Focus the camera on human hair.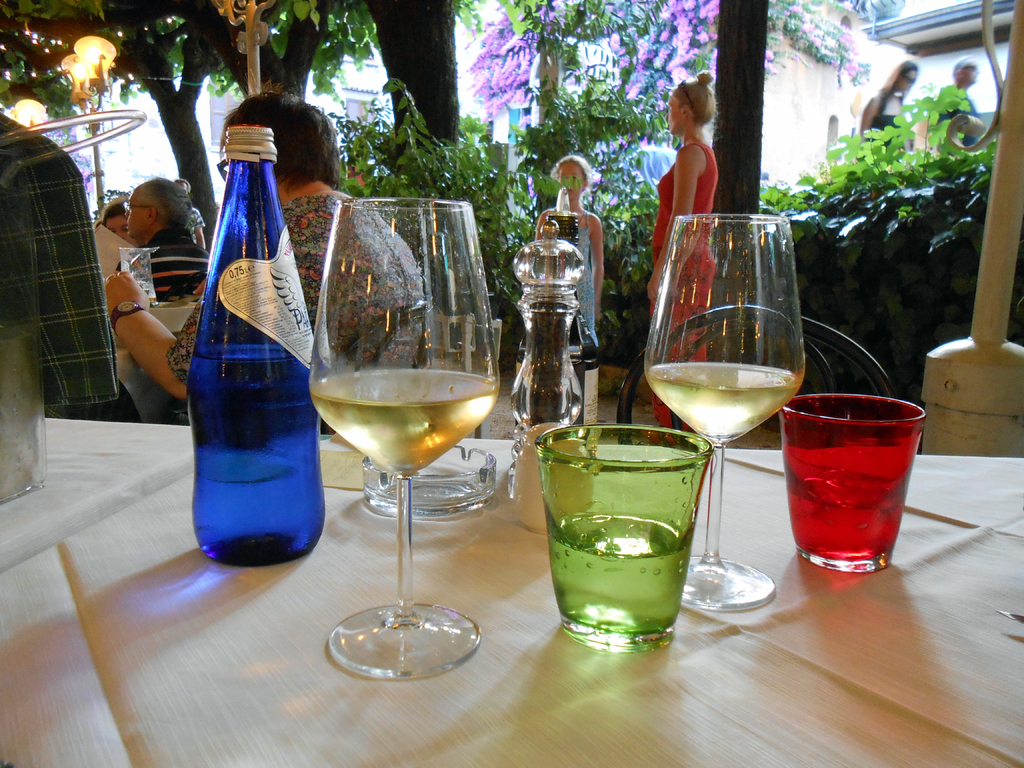
Focus region: [670,71,712,129].
